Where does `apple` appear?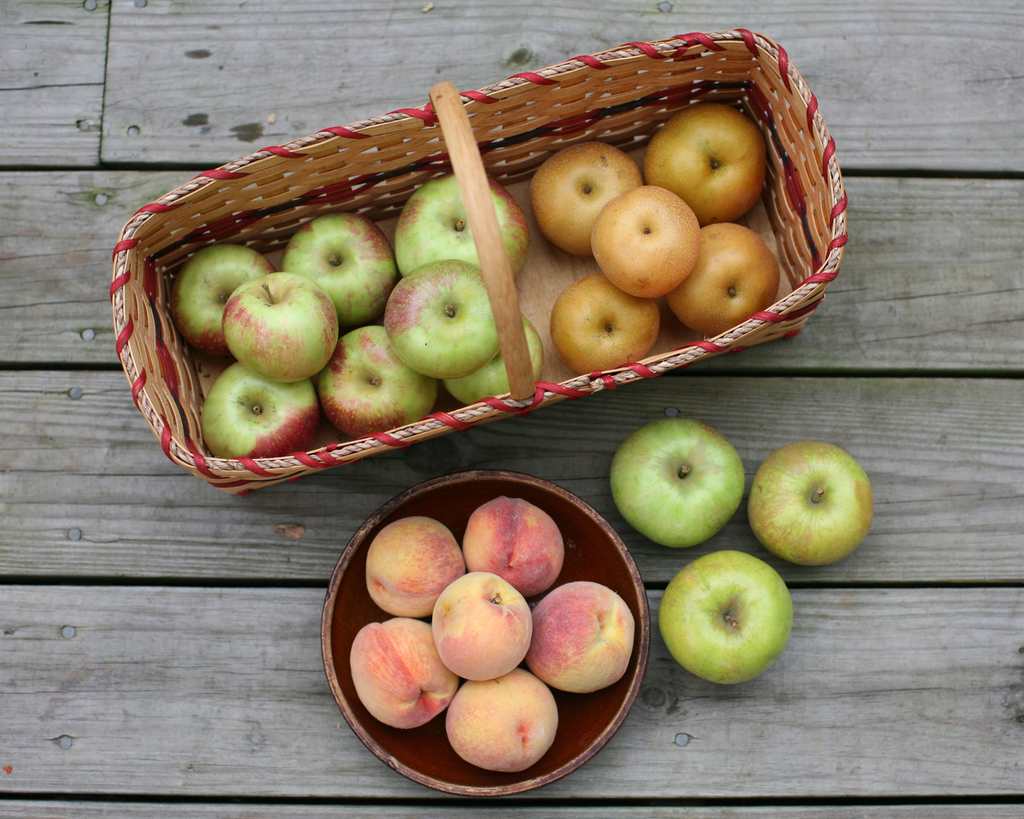
Appears at bbox(608, 418, 746, 546).
